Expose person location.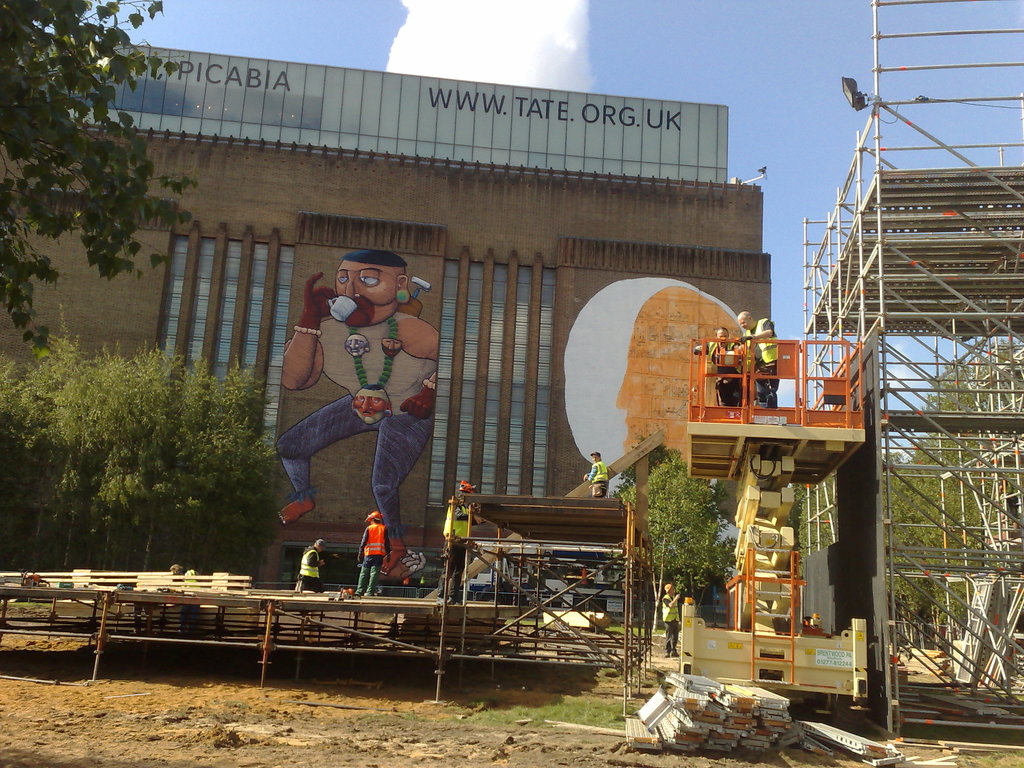
Exposed at 662:585:682:657.
